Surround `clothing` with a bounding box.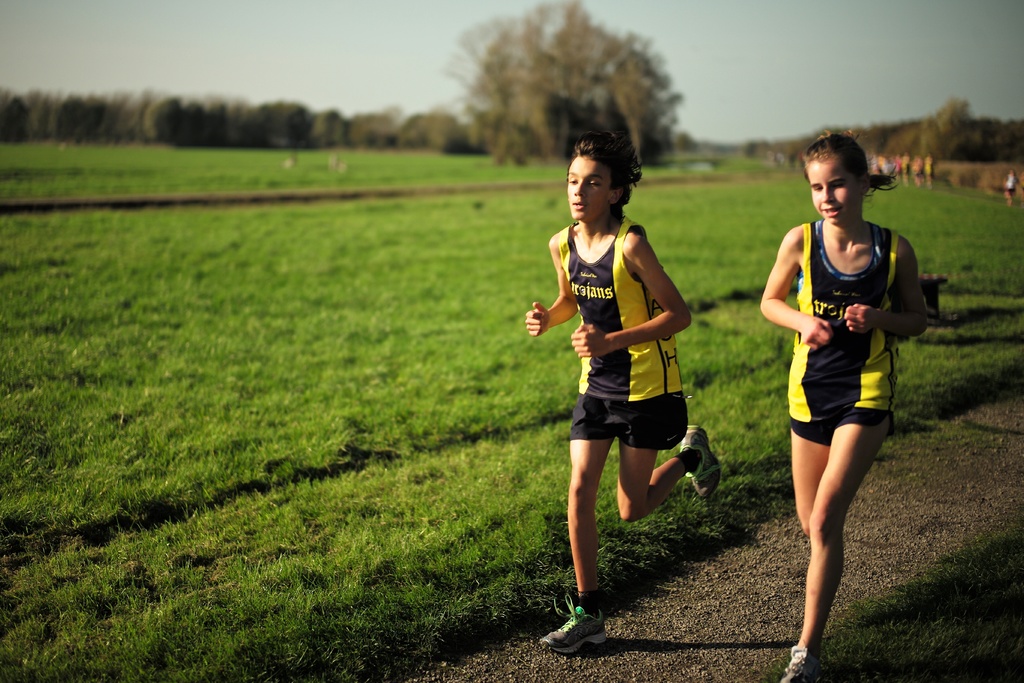
select_region(785, 210, 920, 434).
